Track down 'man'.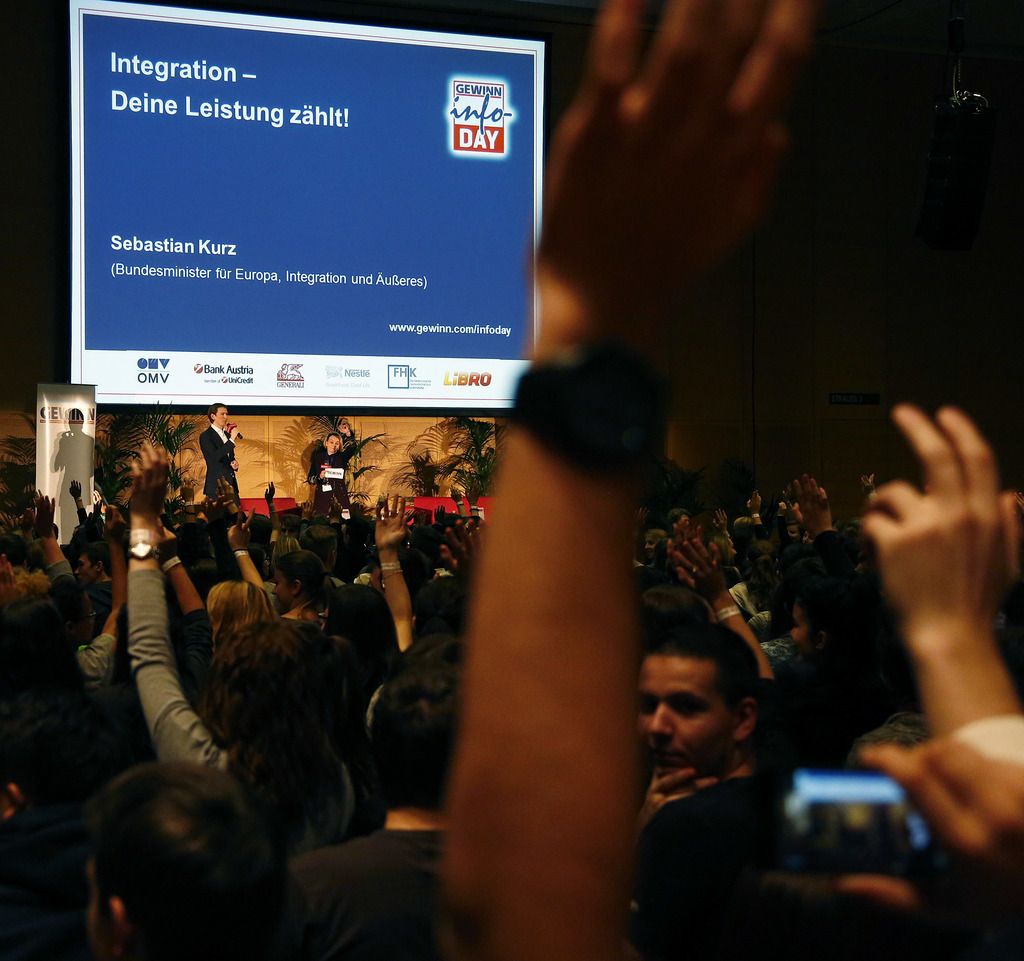
Tracked to [608, 631, 806, 869].
